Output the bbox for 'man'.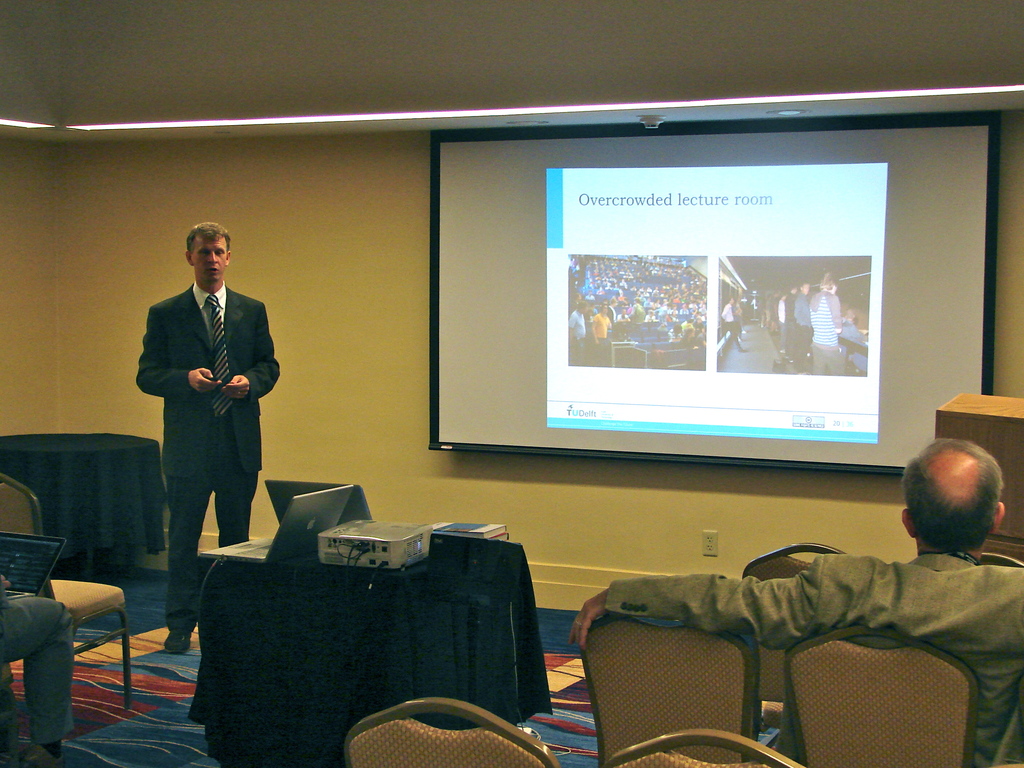
(718,295,747,351).
